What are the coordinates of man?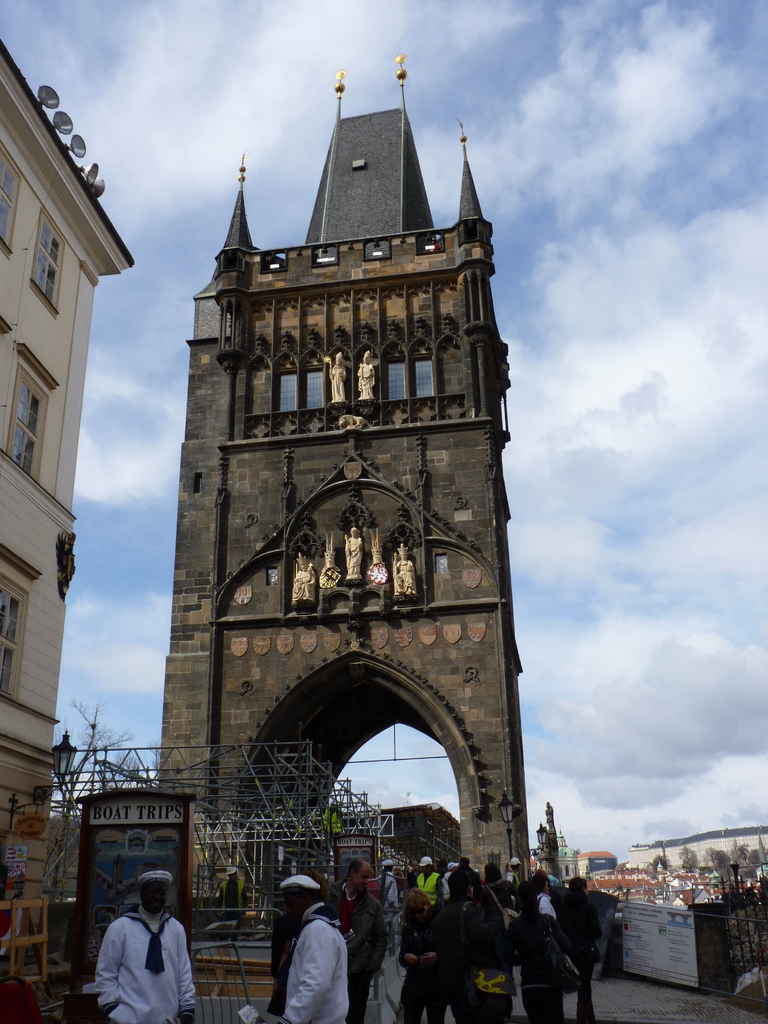
255,877,348,1023.
